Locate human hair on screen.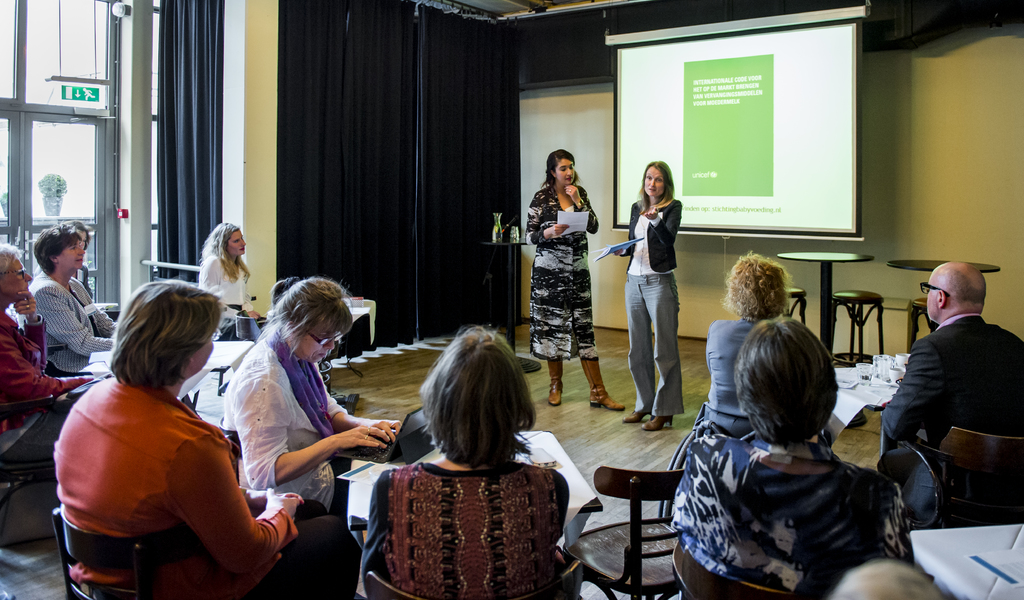
On screen at [420,332,536,484].
